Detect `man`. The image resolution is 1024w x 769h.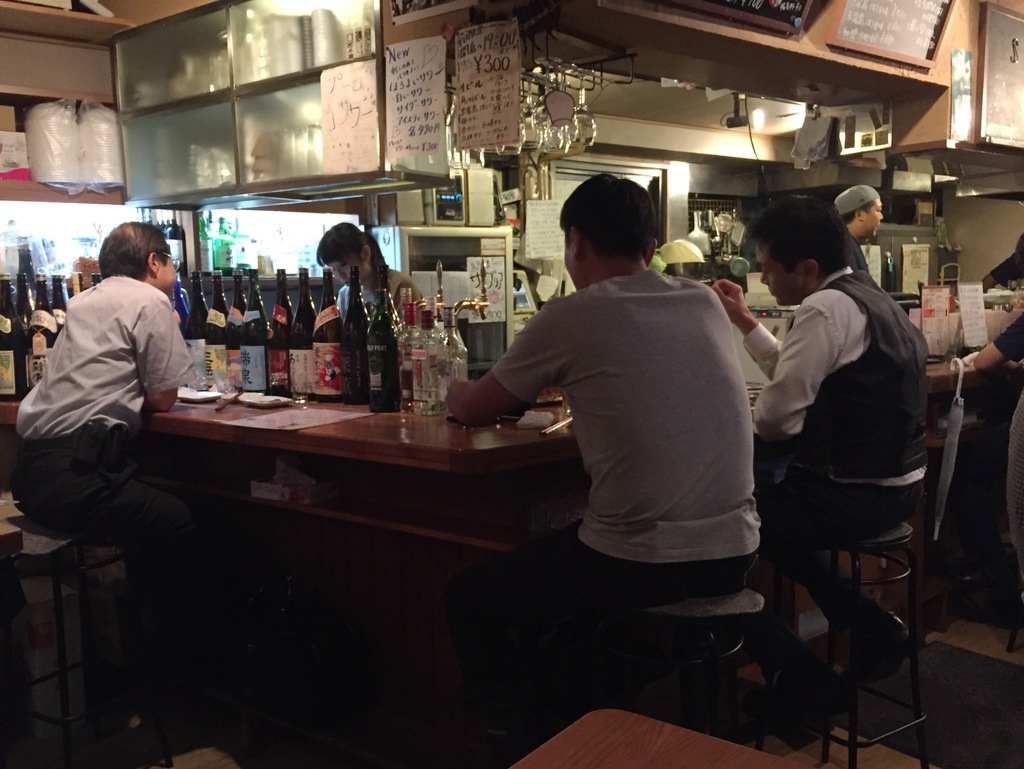
select_region(8, 216, 197, 714).
